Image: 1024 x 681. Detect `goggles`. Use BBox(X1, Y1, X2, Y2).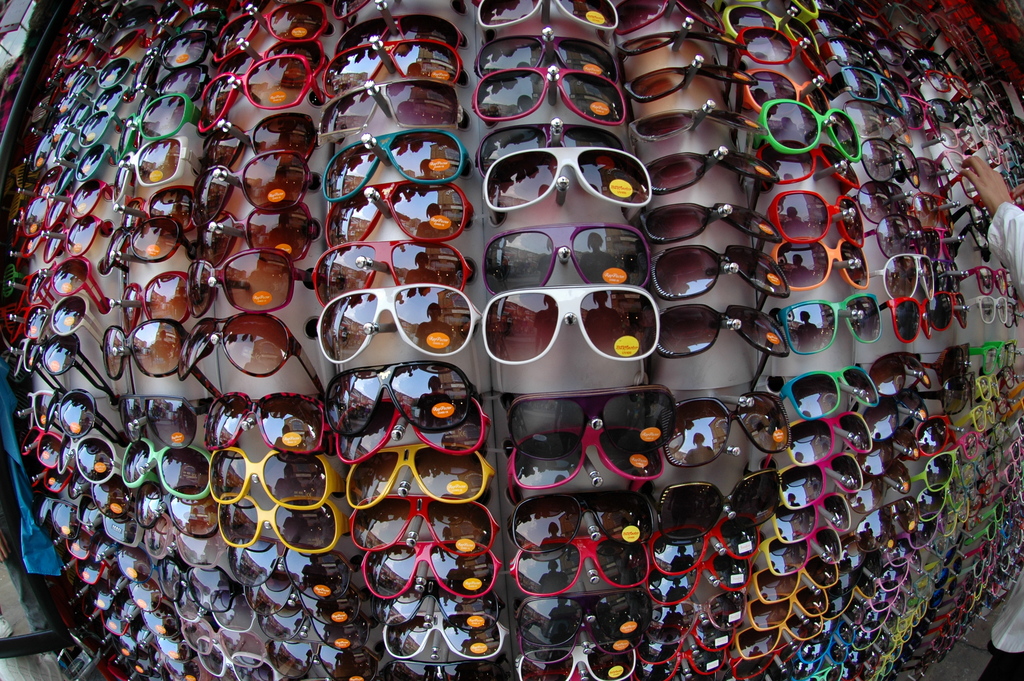
BBox(314, 243, 476, 295).
